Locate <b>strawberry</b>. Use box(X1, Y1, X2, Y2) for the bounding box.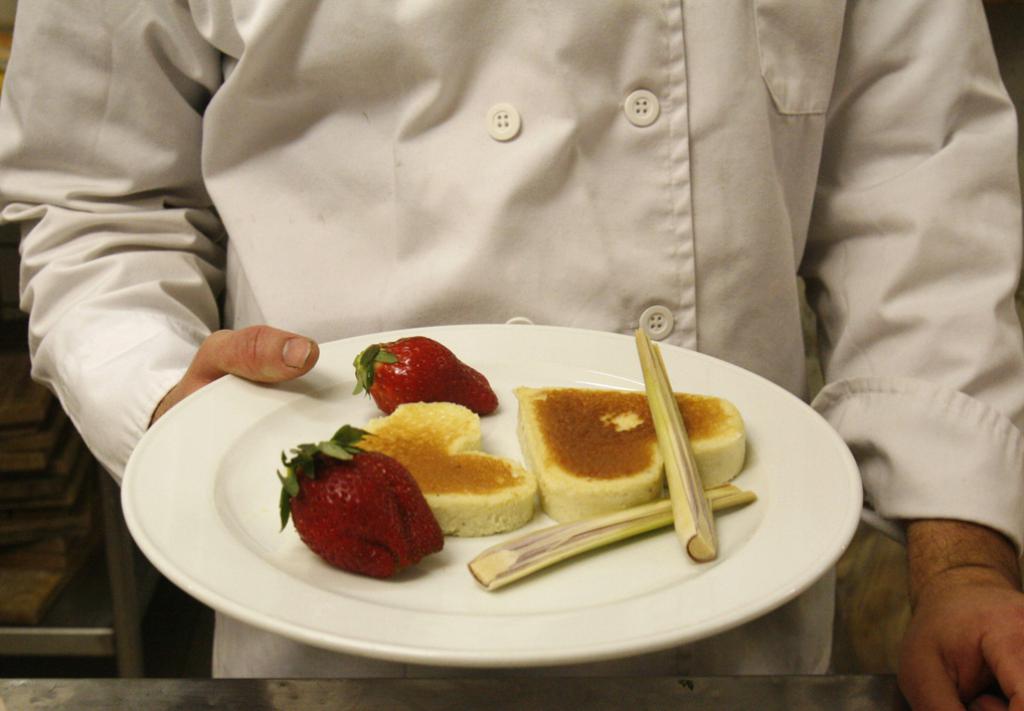
box(281, 442, 439, 571).
